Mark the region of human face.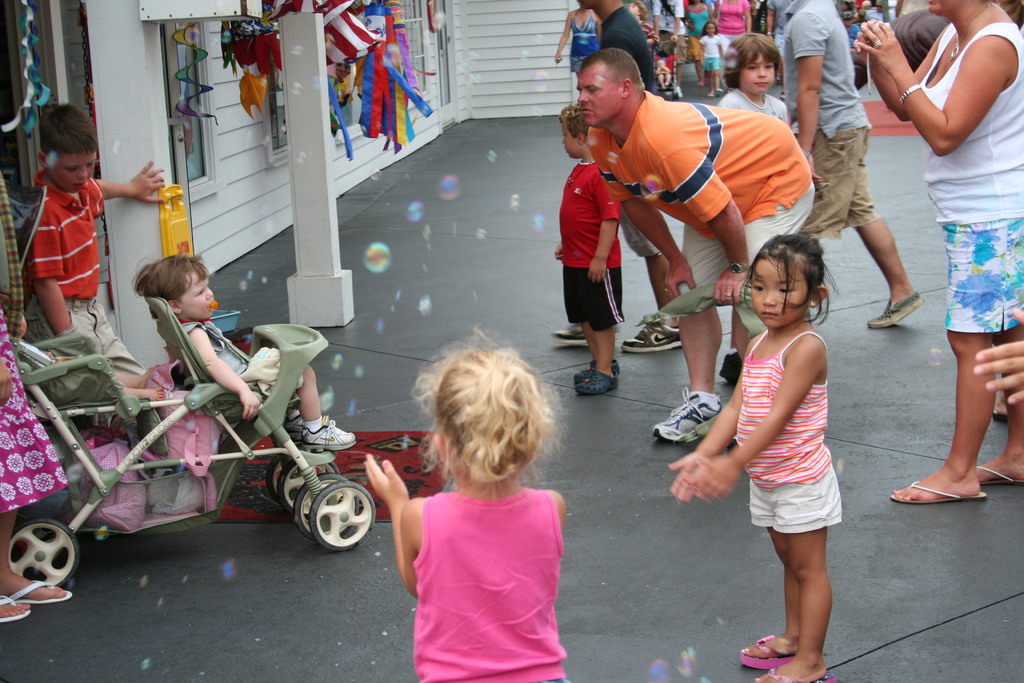
Region: select_region(179, 270, 218, 314).
